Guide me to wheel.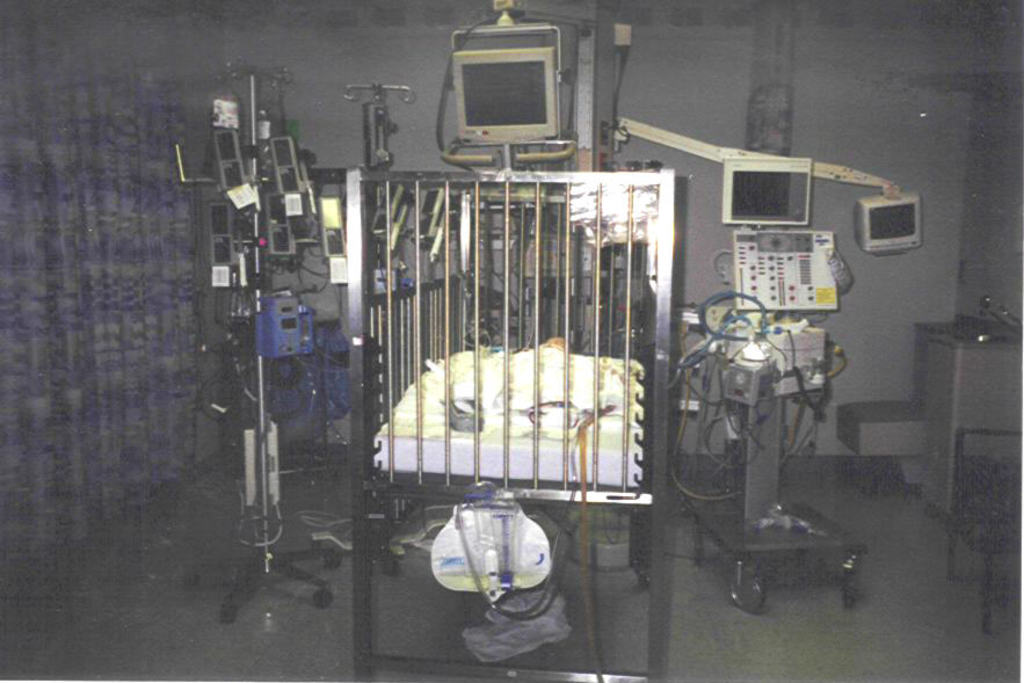
Guidance: Rect(727, 562, 767, 610).
